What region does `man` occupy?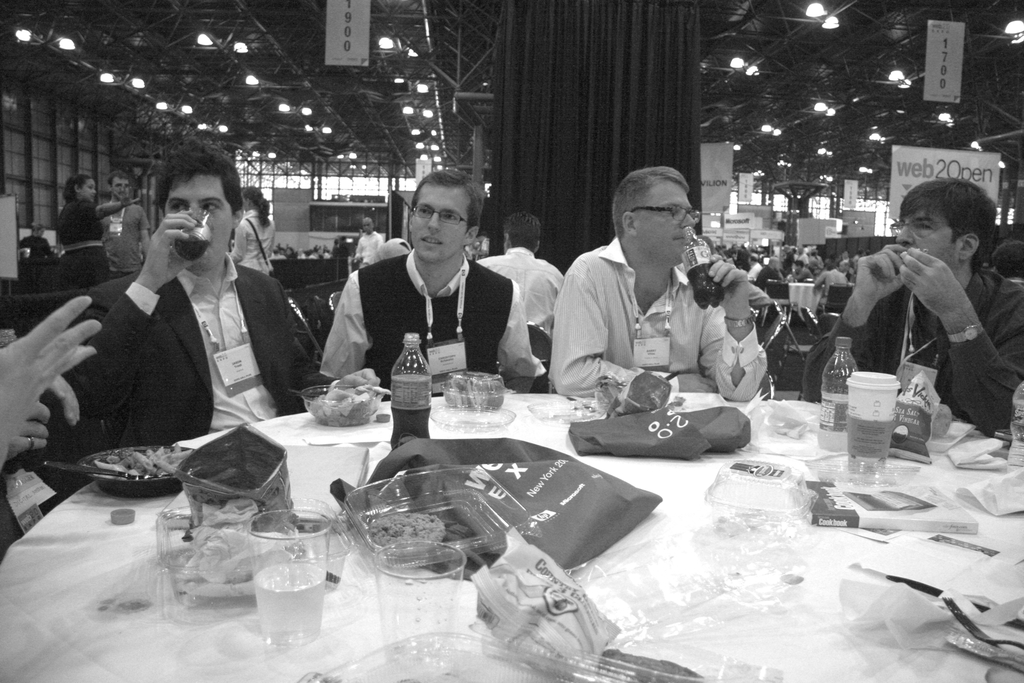
101/173/154/277.
